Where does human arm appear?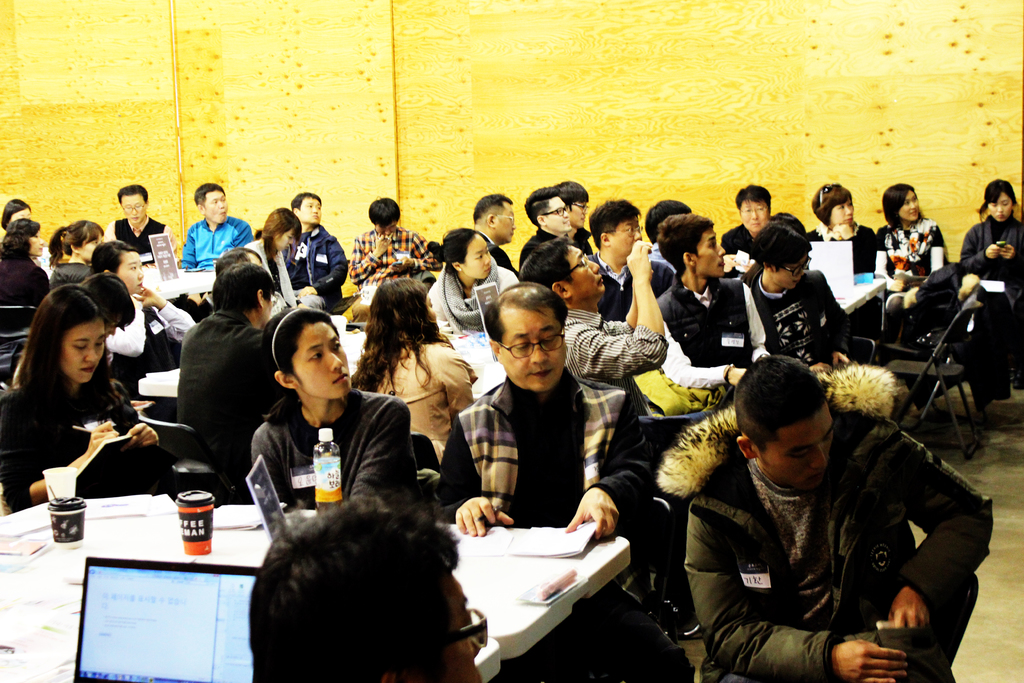
Appears at [257,416,314,502].
